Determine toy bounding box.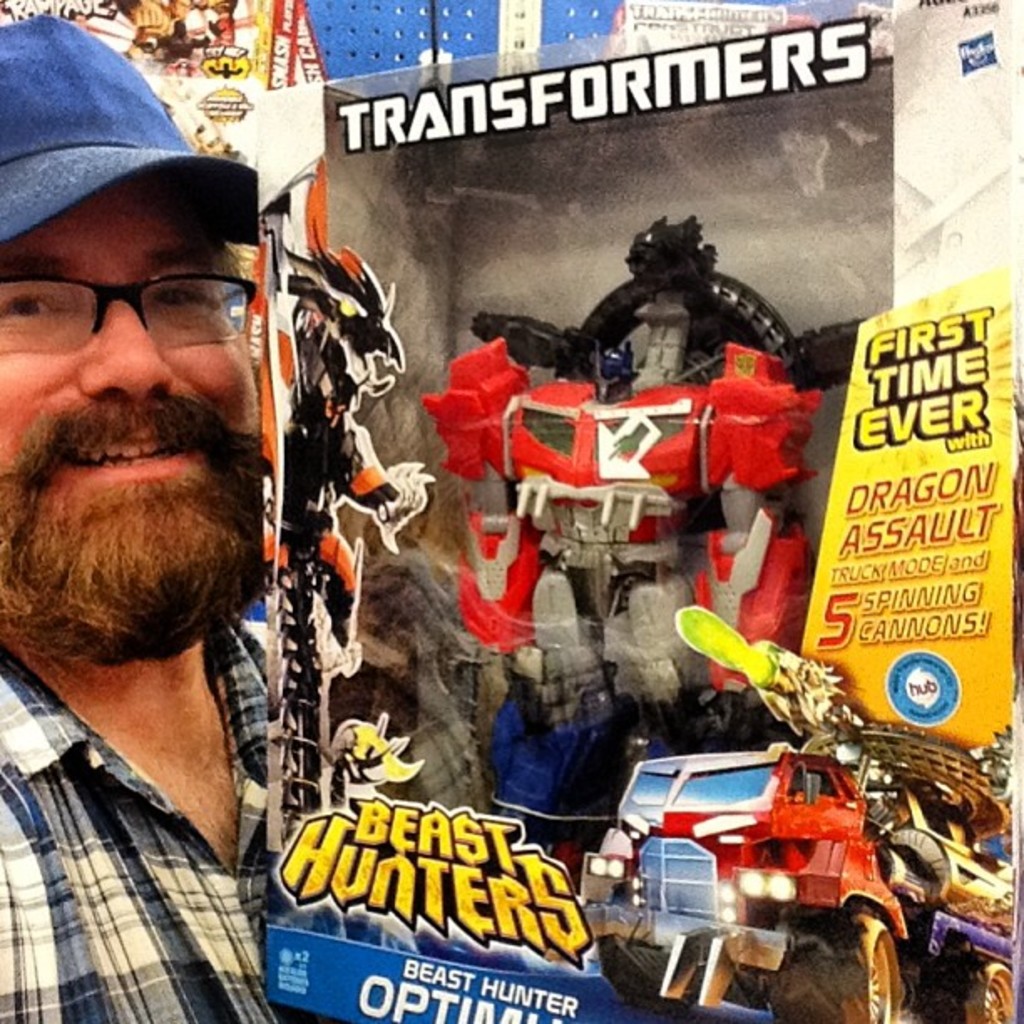
Determined: <box>412,211,868,887</box>.
